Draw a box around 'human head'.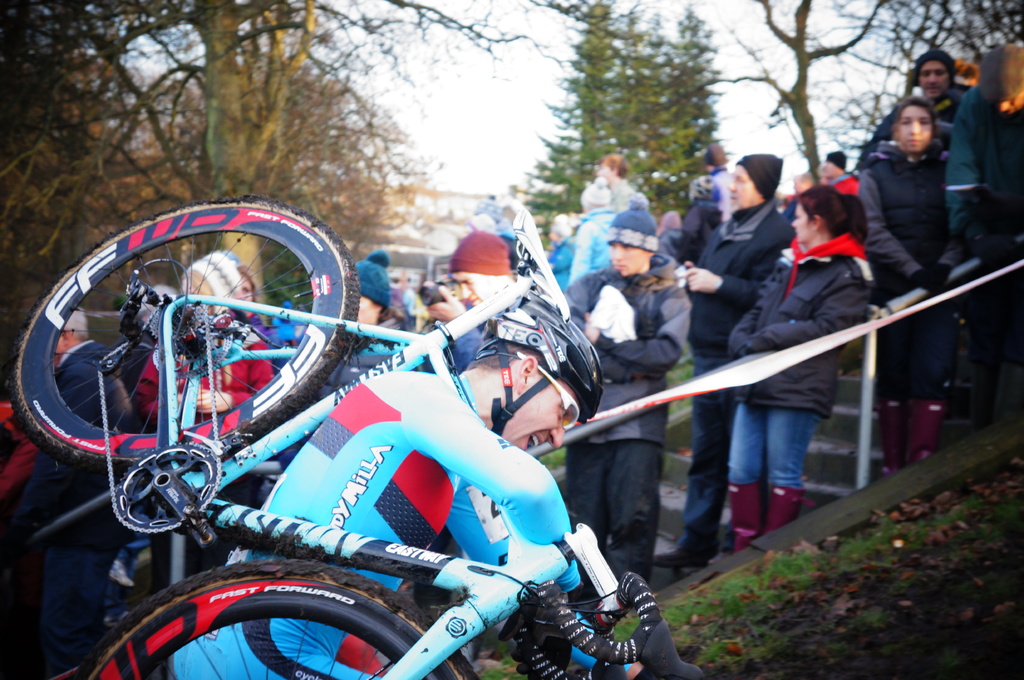
bbox=[237, 266, 259, 319].
